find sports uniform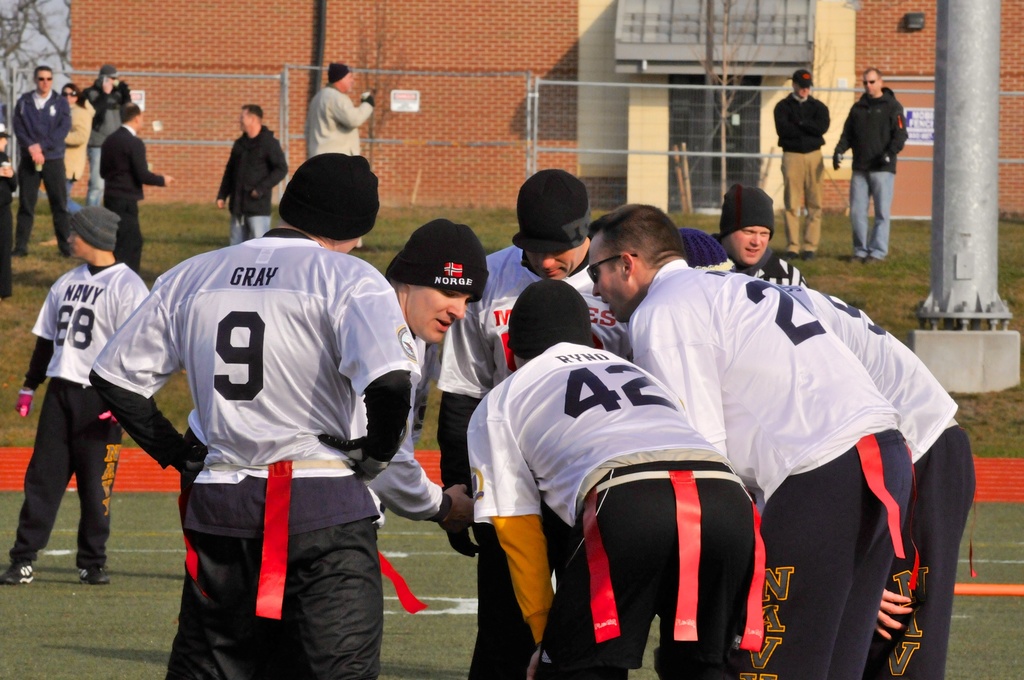
{"left": 770, "top": 273, "right": 975, "bottom": 679}
